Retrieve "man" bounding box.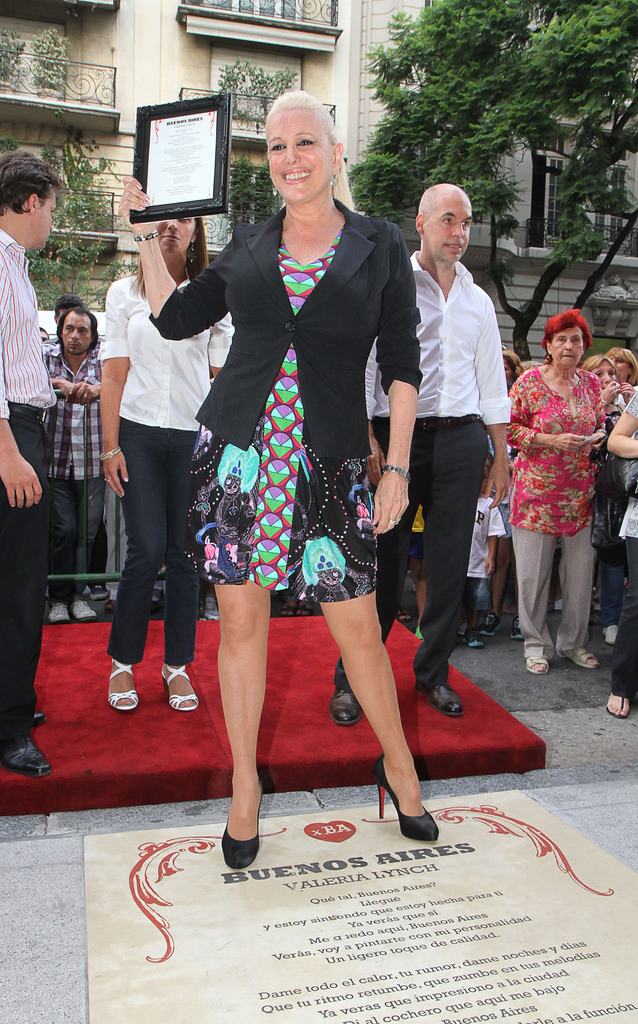
Bounding box: {"x1": 328, "y1": 182, "x2": 513, "y2": 725}.
